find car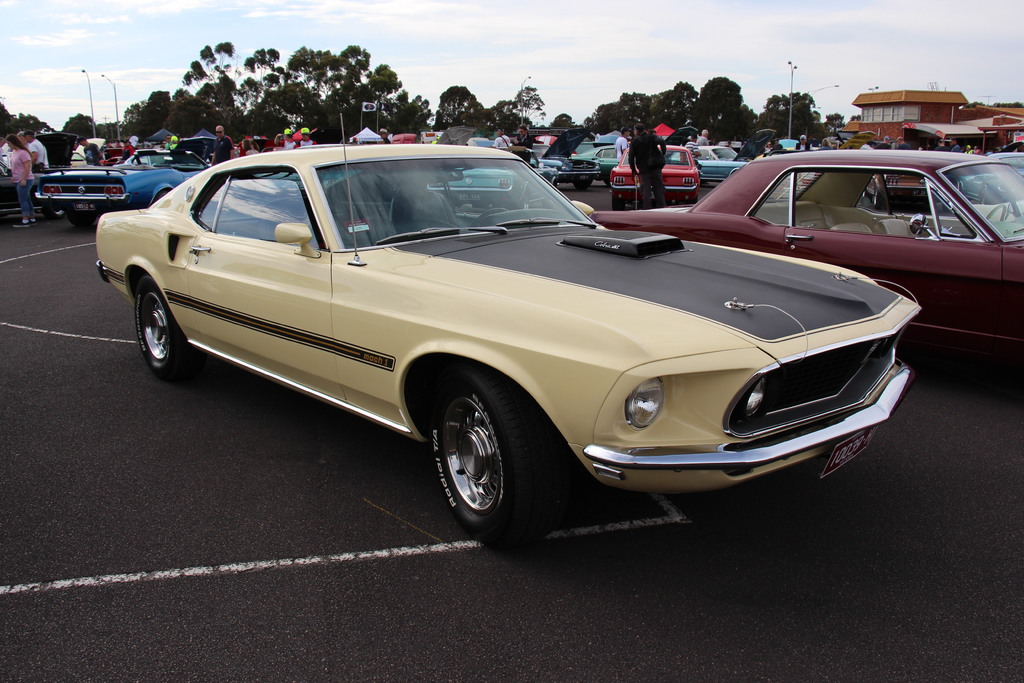
x1=95, y1=140, x2=931, y2=539
